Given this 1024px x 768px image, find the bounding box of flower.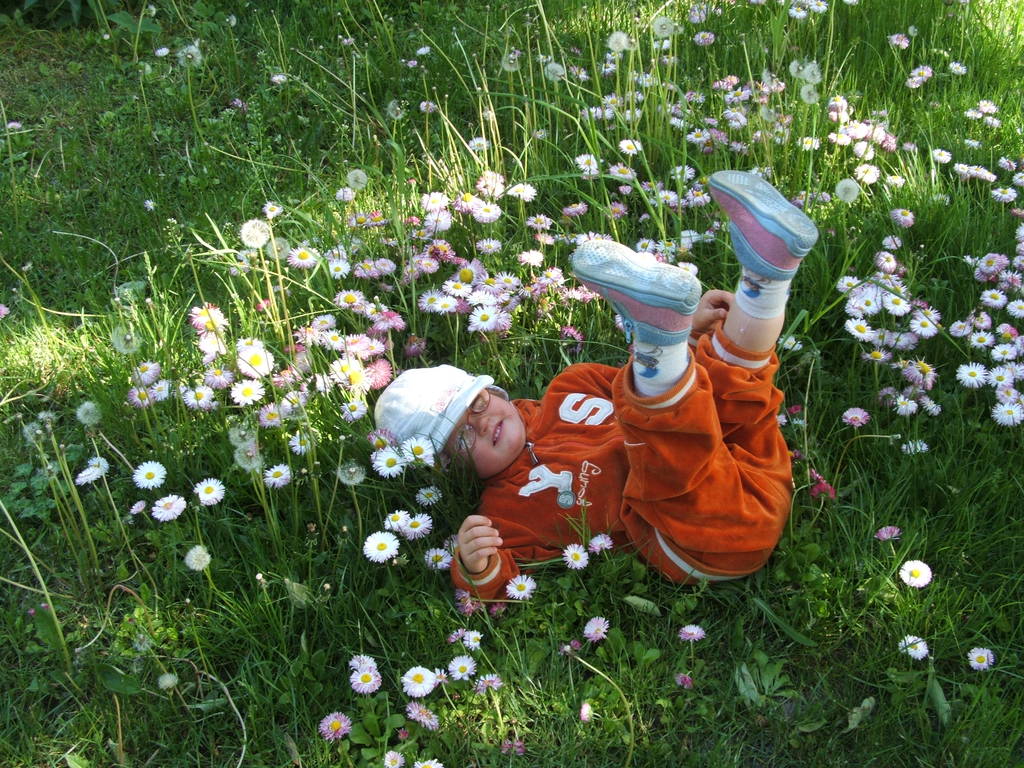
[408,701,440,728].
